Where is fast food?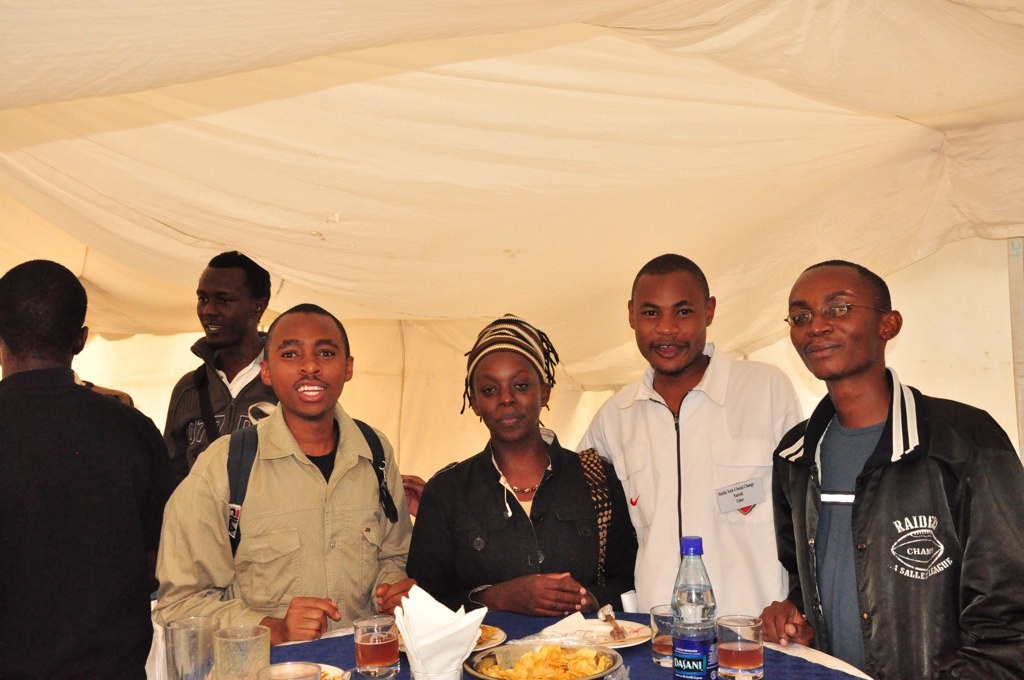
479:642:607:679.
